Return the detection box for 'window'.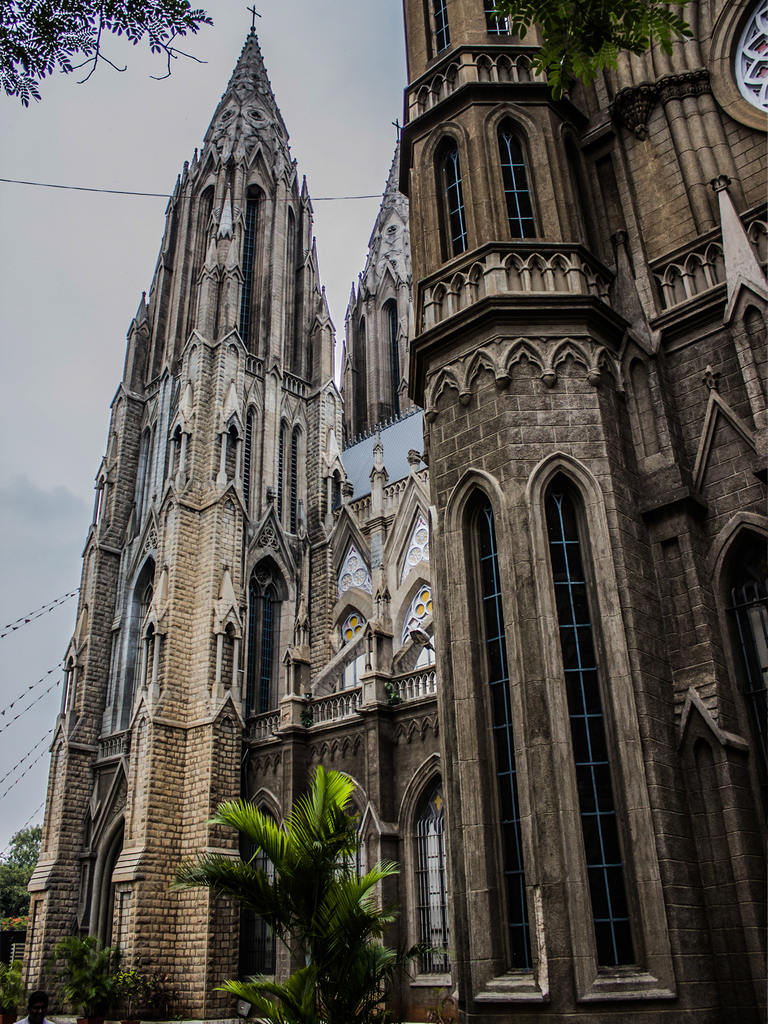
region(244, 559, 289, 731).
